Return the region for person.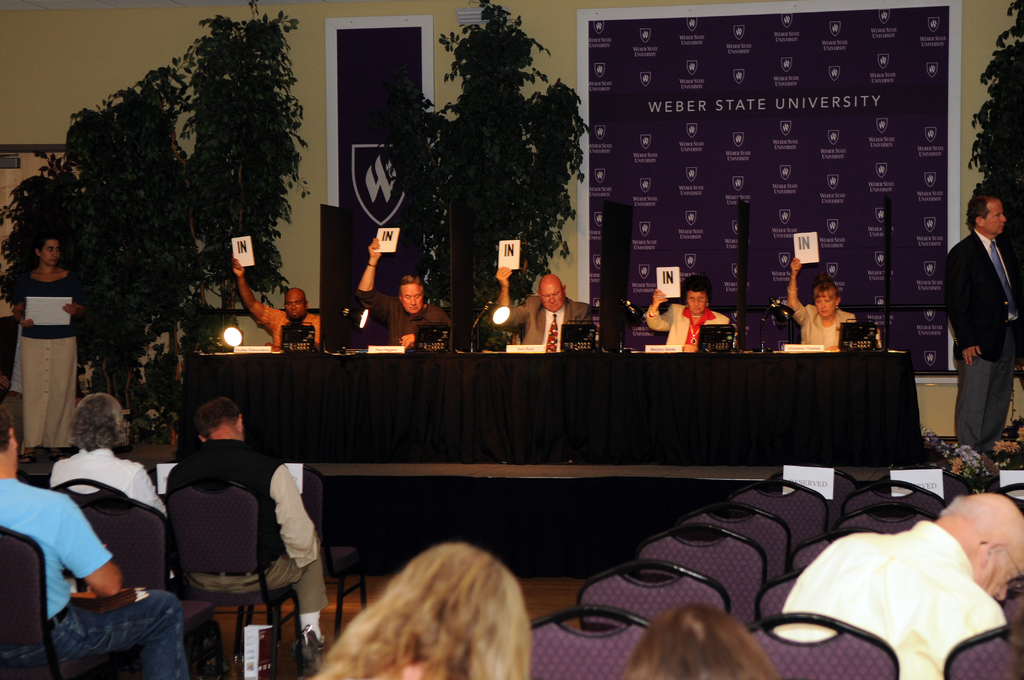
region(808, 255, 870, 355).
